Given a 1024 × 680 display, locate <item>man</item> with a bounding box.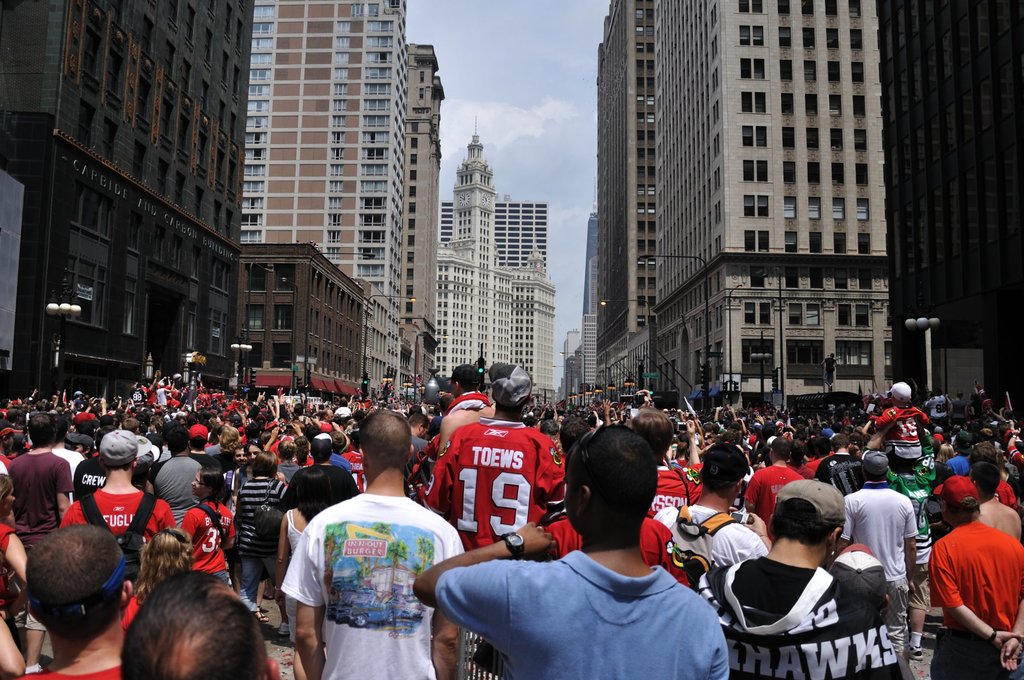
Located: <bbox>115, 559, 273, 679</bbox>.
